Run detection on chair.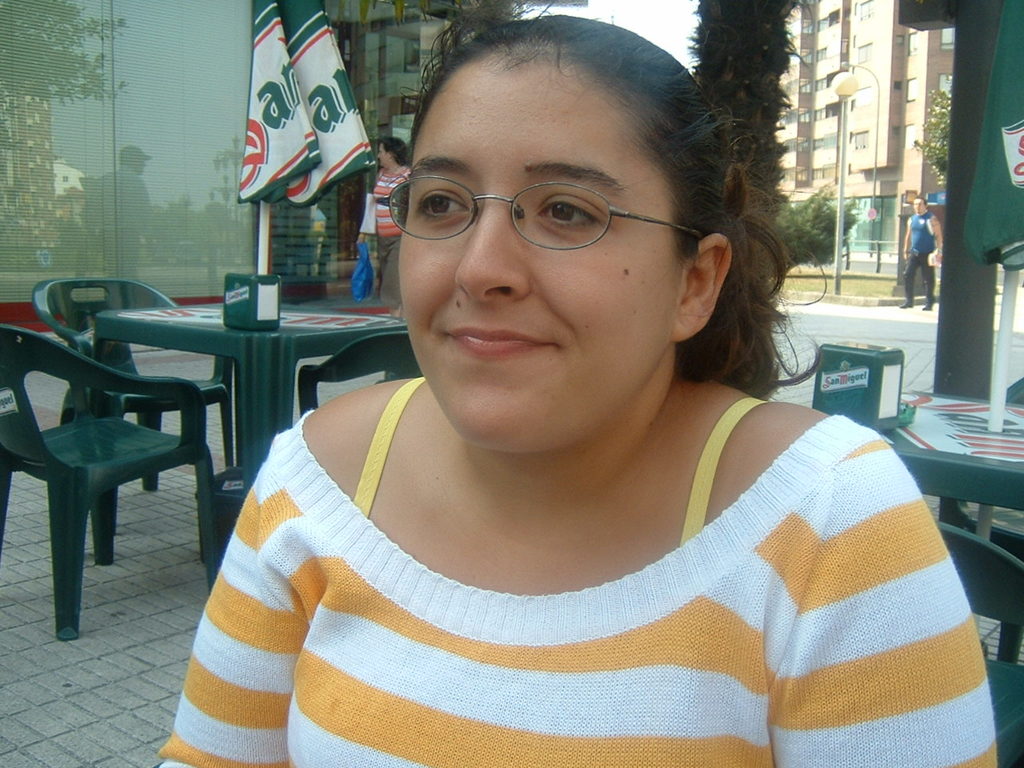
Result: <bbox>934, 521, 1023, 766</bbox>.
